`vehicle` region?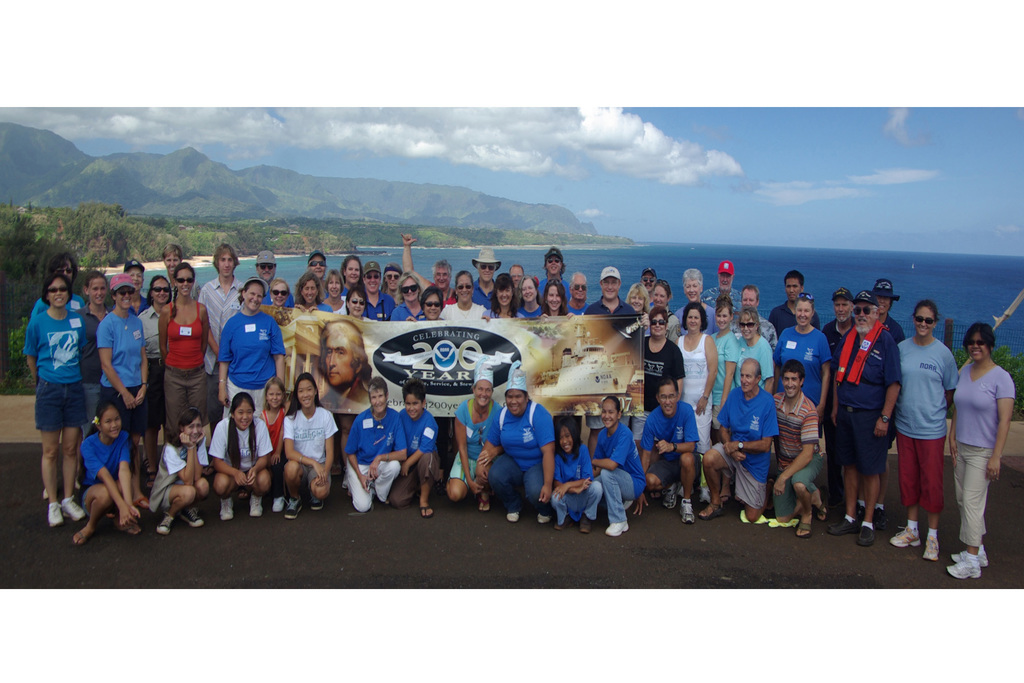
<bbox>533, 320, 639, 399</bbox>
